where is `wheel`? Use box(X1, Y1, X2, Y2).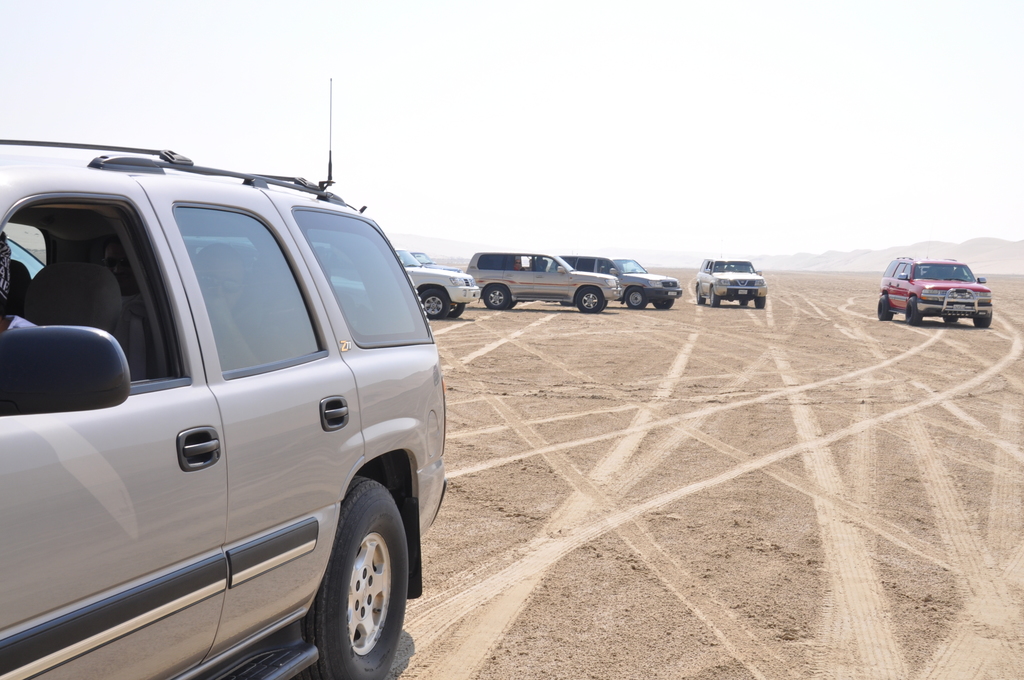
box(904, 296, 922, 323).
